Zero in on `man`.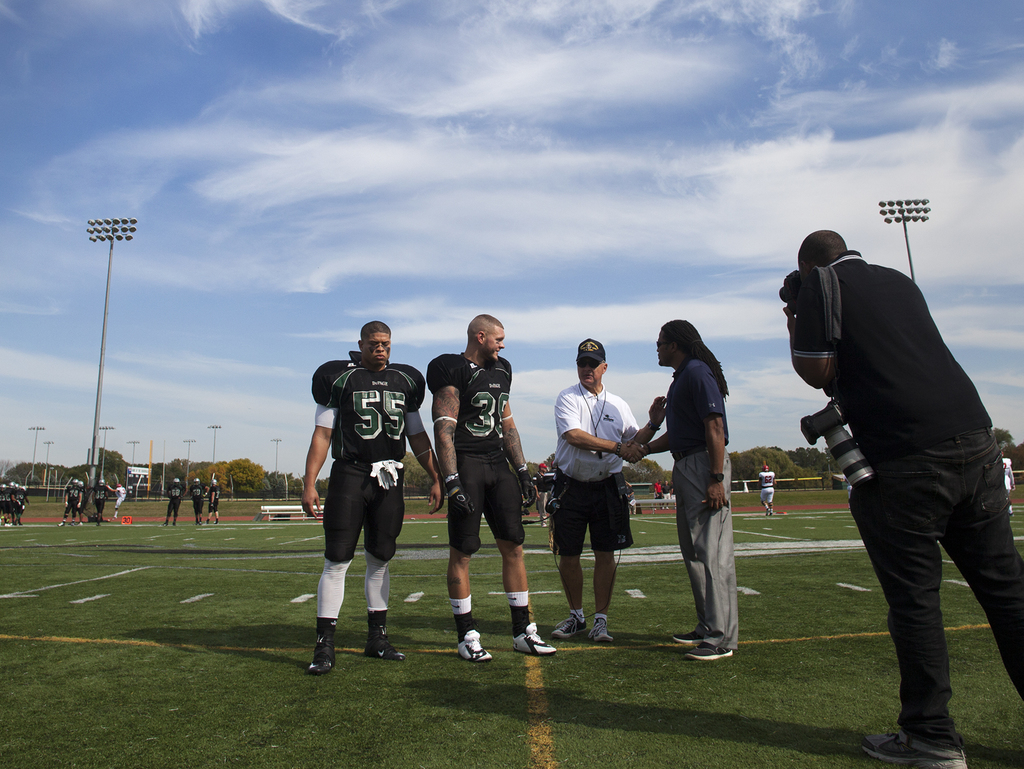
Zeroed in: [432,310,558,659].
